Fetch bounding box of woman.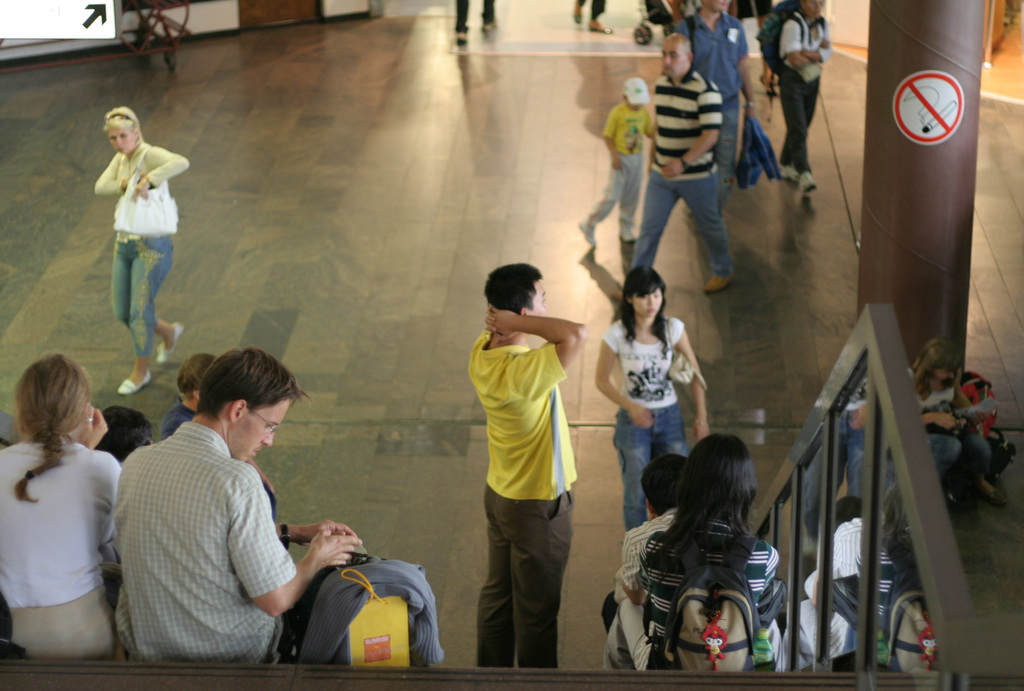
Bbox: 635:435:779:674.
